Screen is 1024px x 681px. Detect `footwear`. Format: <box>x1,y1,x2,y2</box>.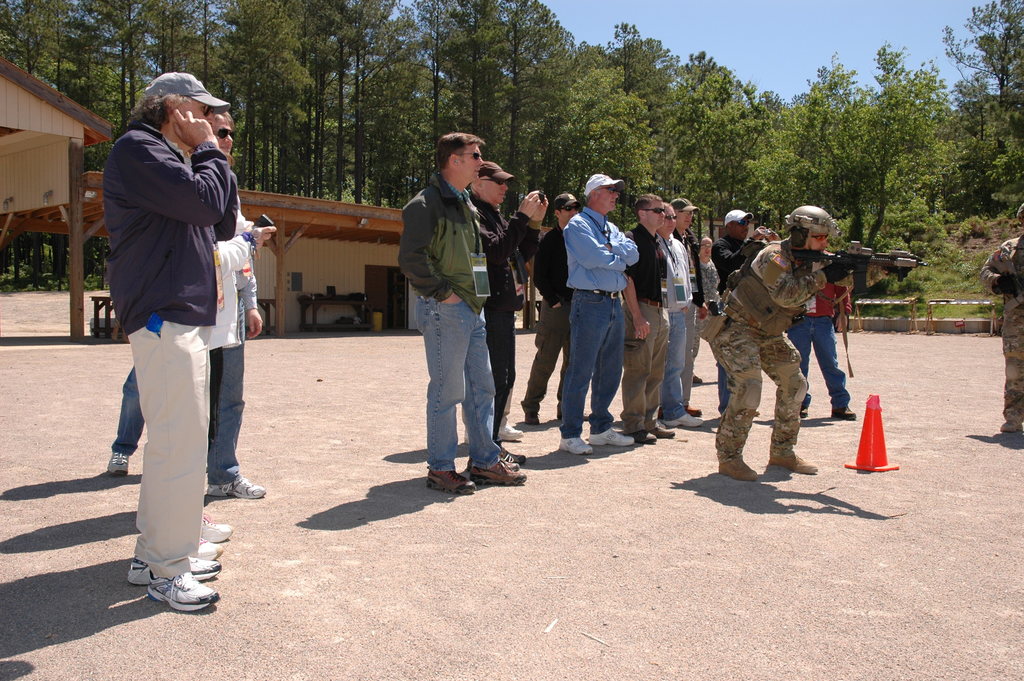
<box>685,404,701,413</box>.
